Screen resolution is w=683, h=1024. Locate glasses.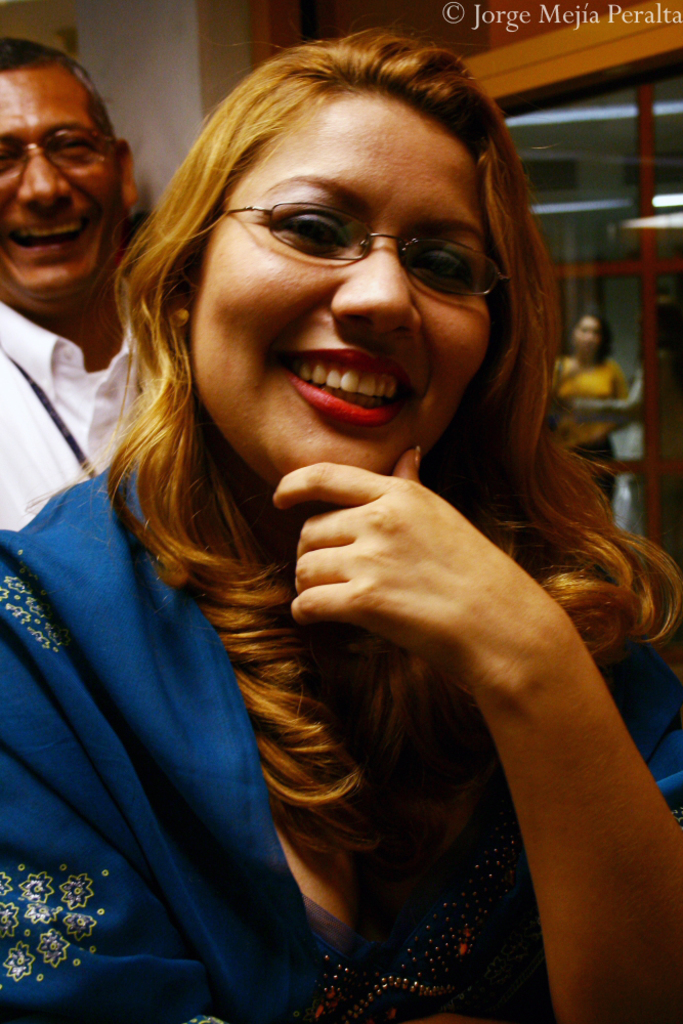
BBox(0, 124, 117, 183).
